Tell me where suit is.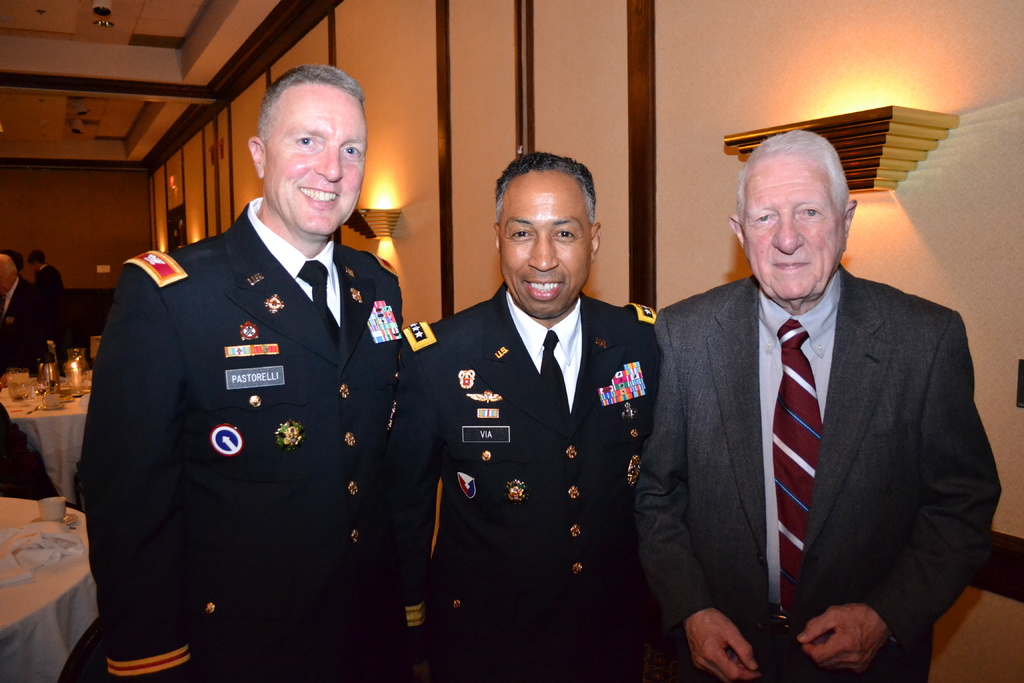
suit is at x1=34, y1=259, x2=68, y2=331.
